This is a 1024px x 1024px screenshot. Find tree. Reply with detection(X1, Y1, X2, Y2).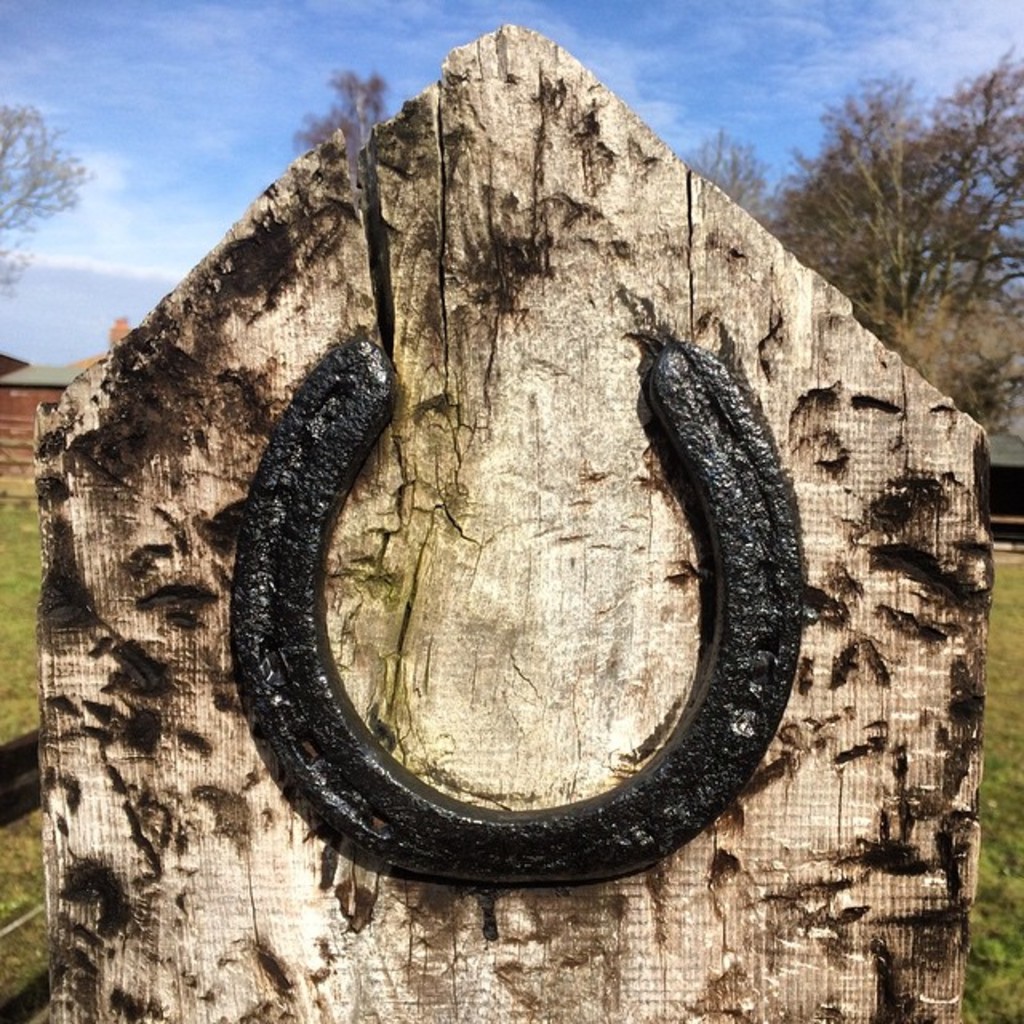
detection(786, 74, 1022, 509).
